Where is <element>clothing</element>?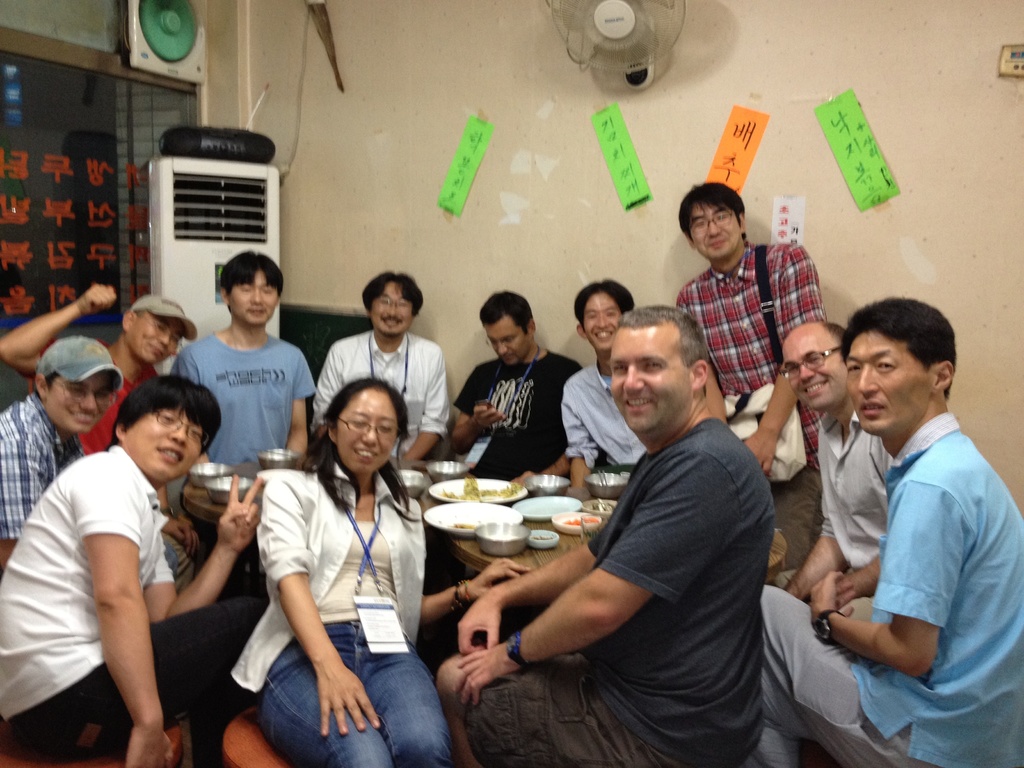
(462, 417, 779, 767).
